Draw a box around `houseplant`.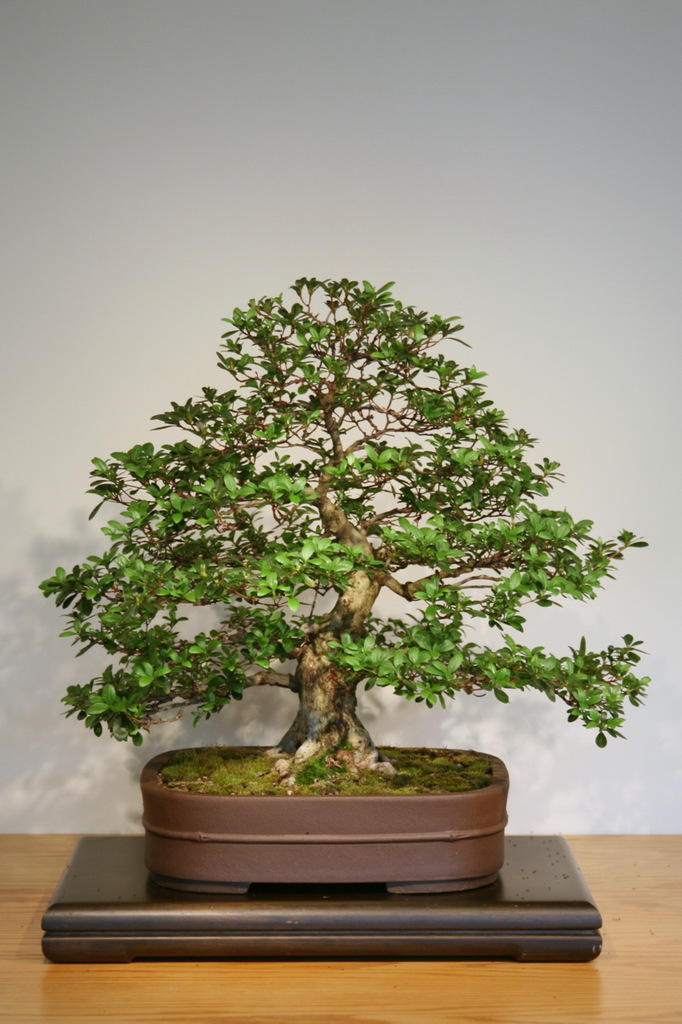
{"left": 27, "top": 278, "right": 640, "bottom": 872}.
